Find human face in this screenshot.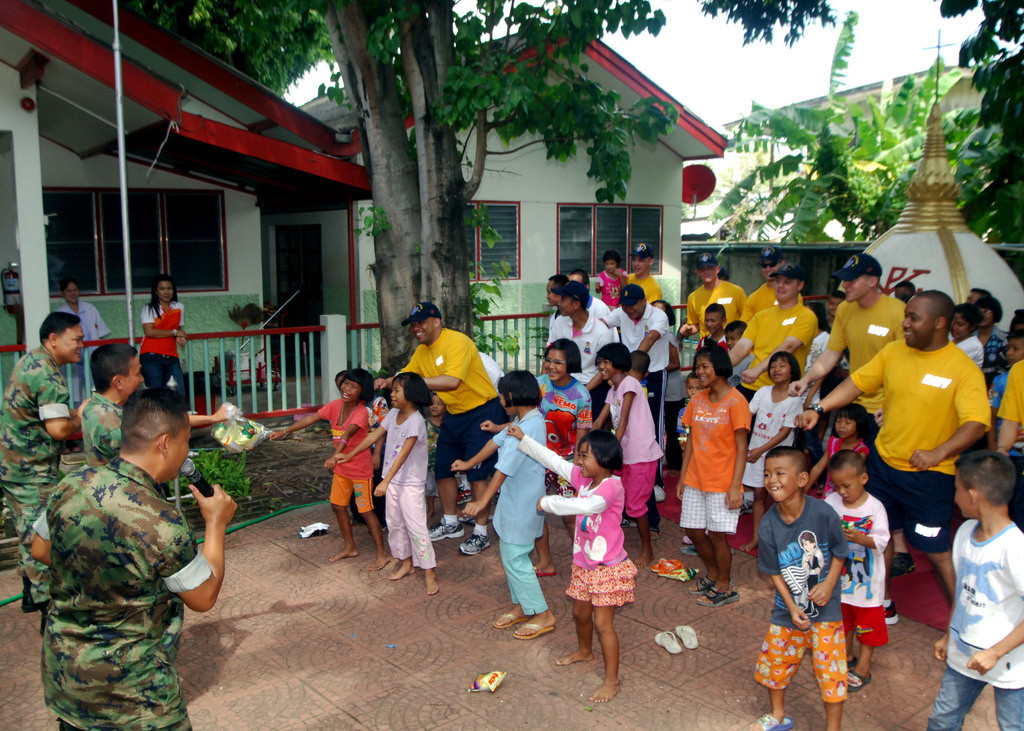
The bounding box for human face is [412, 322, 432, 341].
